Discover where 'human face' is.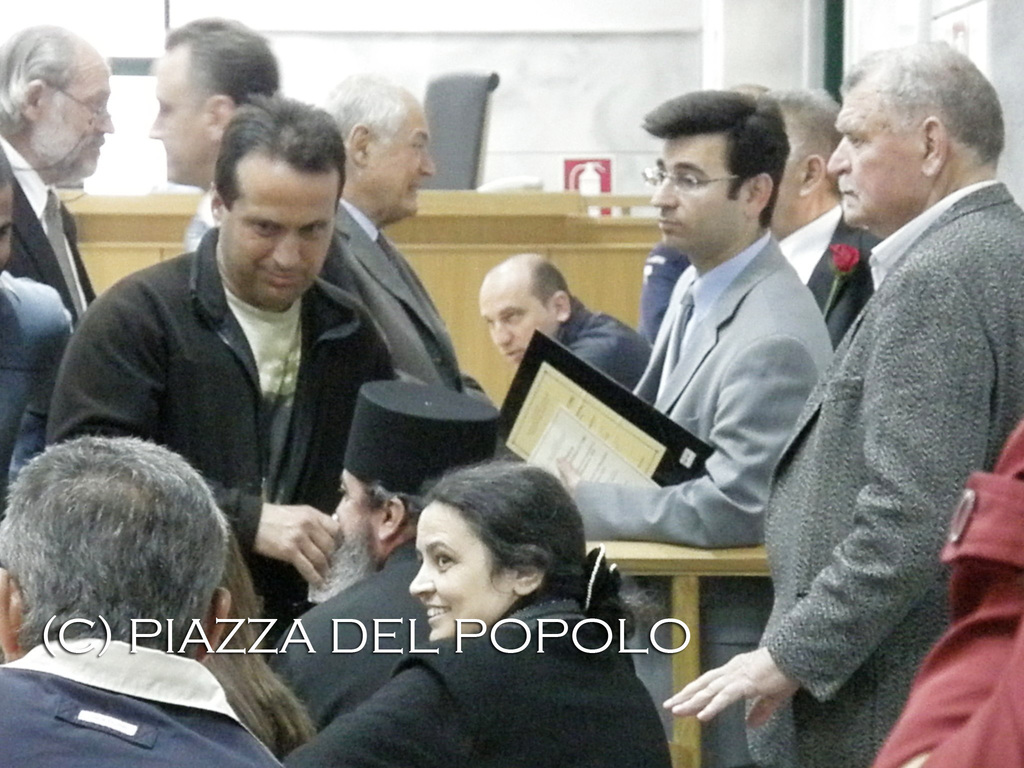
Discovered at x1=406, y1=500, x2=515, y2=641.
